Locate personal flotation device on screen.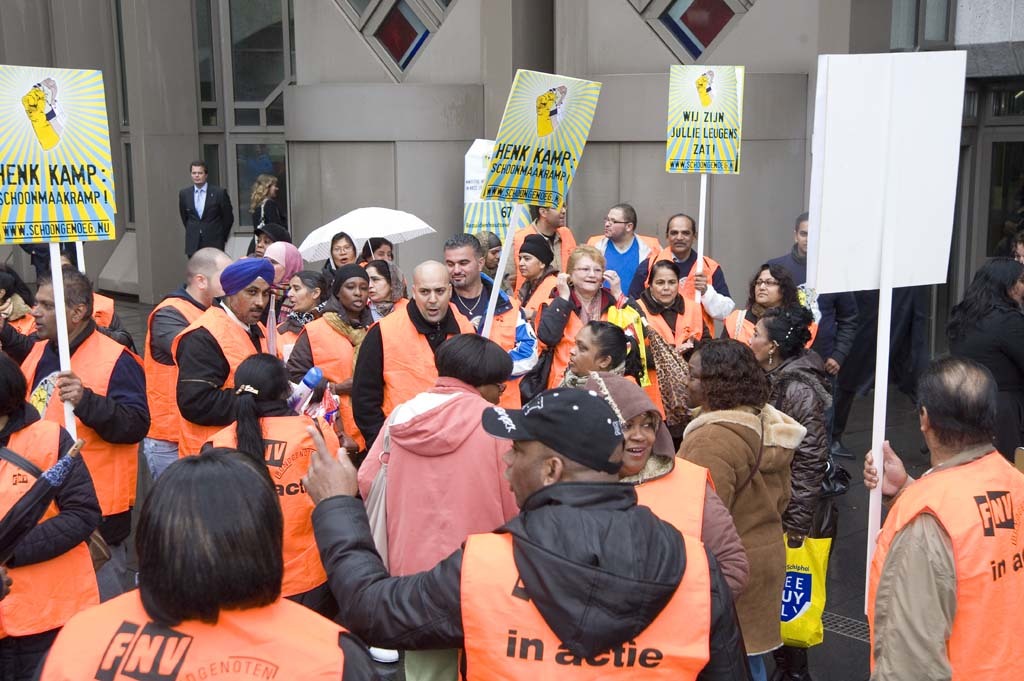
On screen at <bbox>195, 415, 345, 593</bbox>.
